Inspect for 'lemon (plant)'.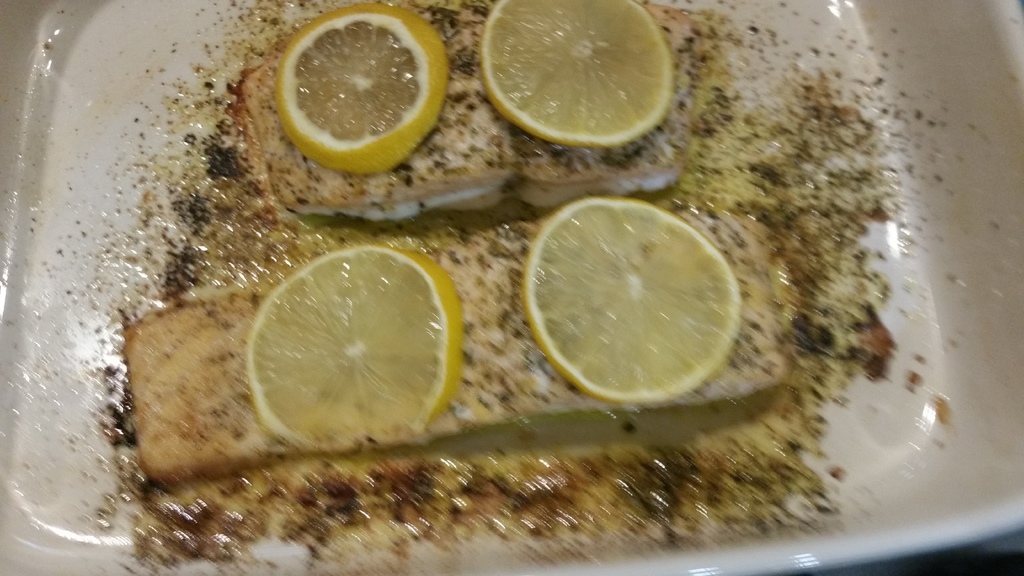
Inspection: [517,188,739,397].
